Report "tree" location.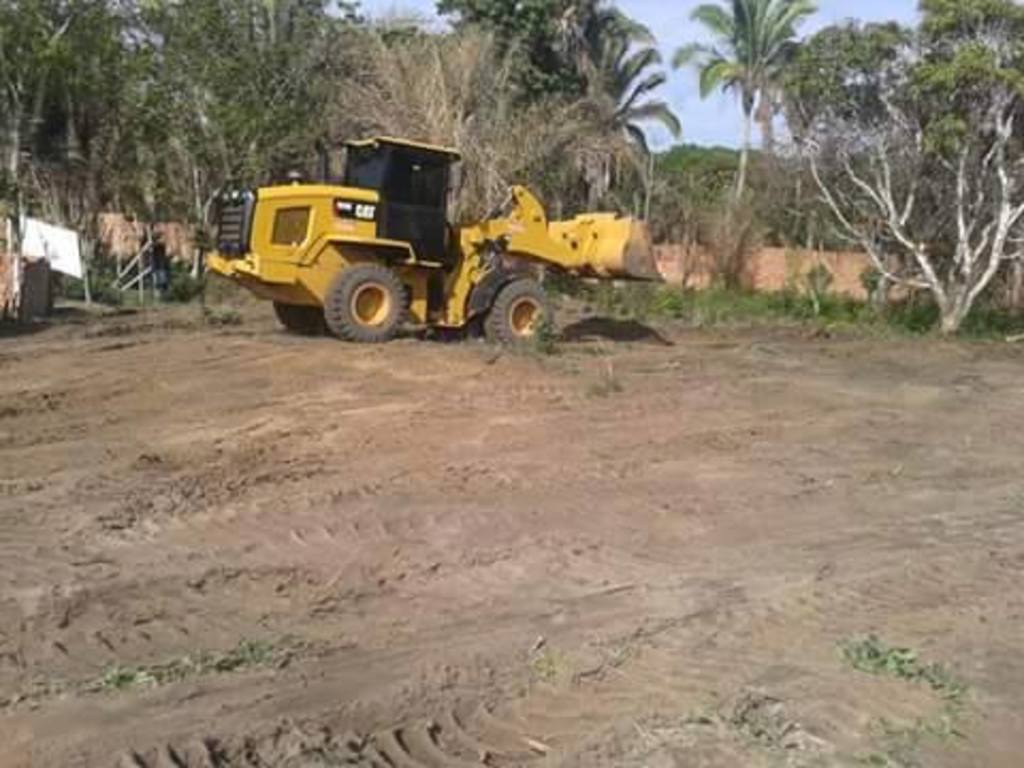
Report: [left=542, top=0, right=674, bottom=245].
